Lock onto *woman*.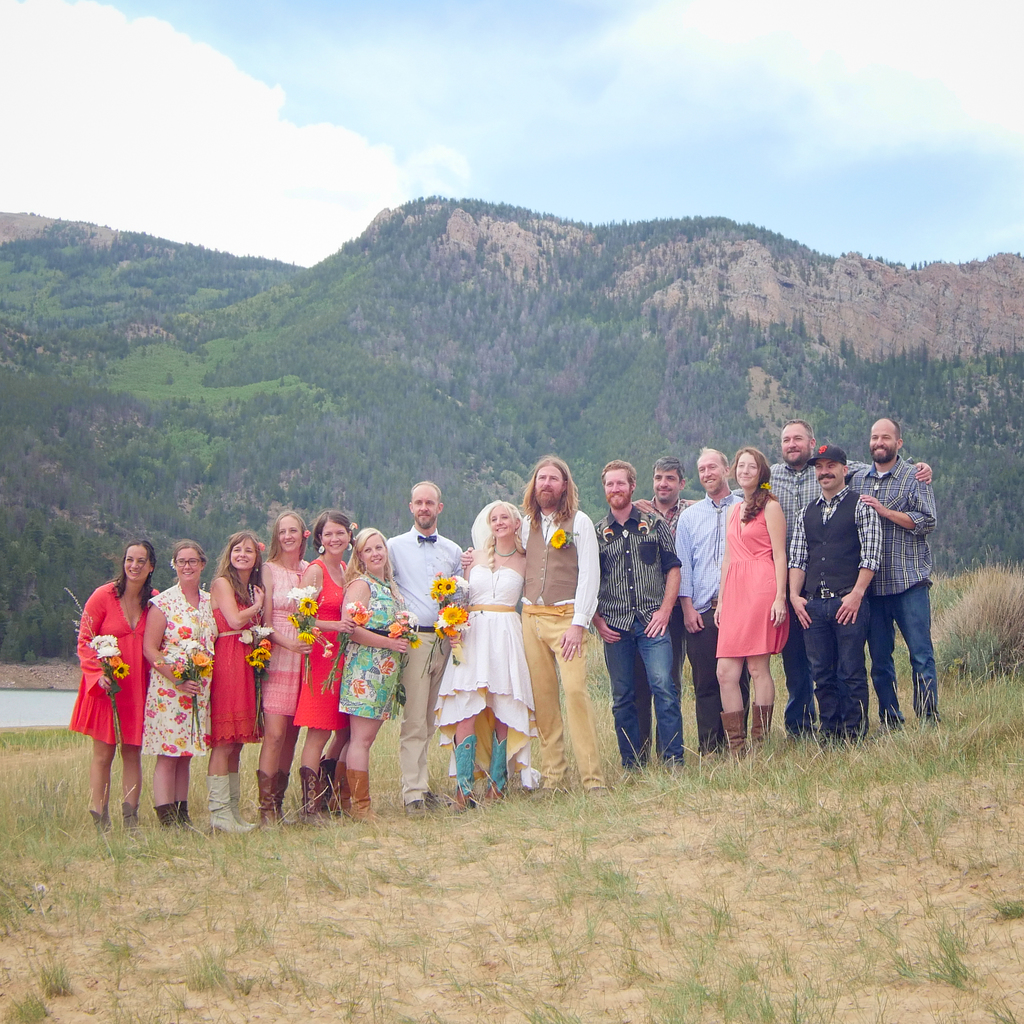
Locked: [67,525,161,844].
